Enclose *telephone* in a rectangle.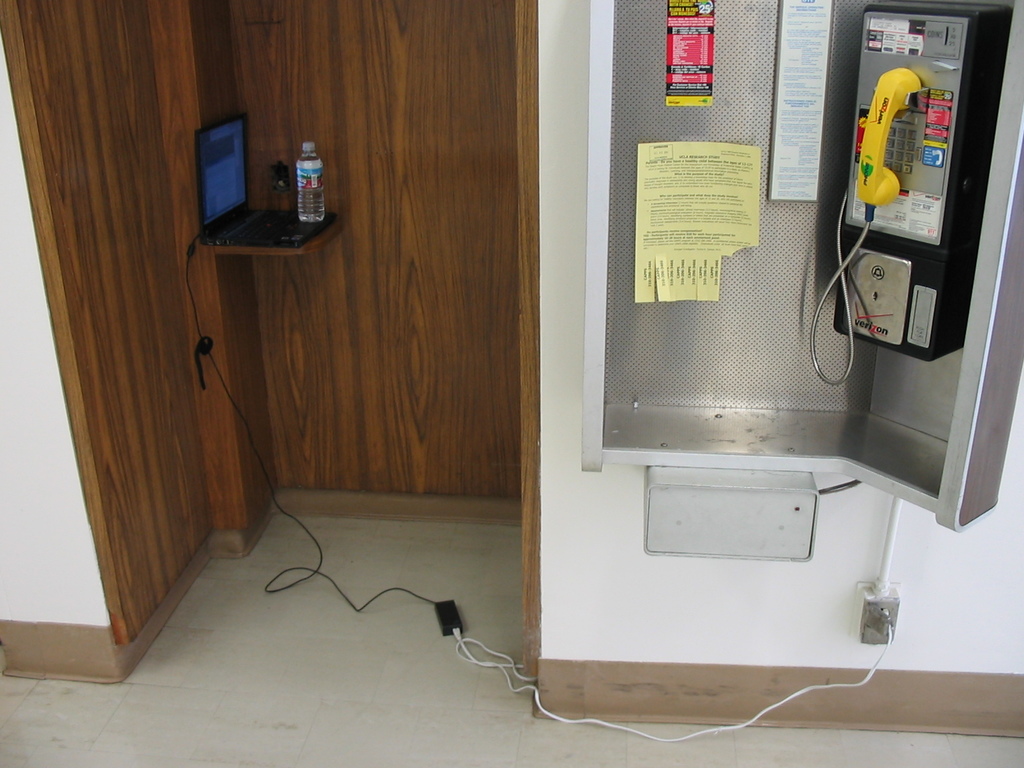
(809,7,1007,388).
